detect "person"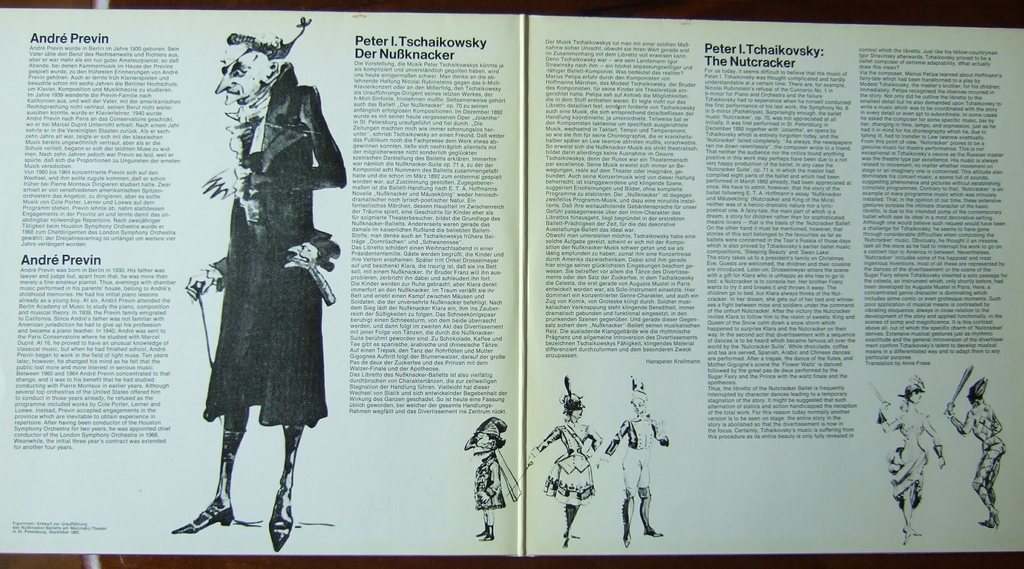
{"left": 534, "top": 388, "right": 604, "bottom": 547}
